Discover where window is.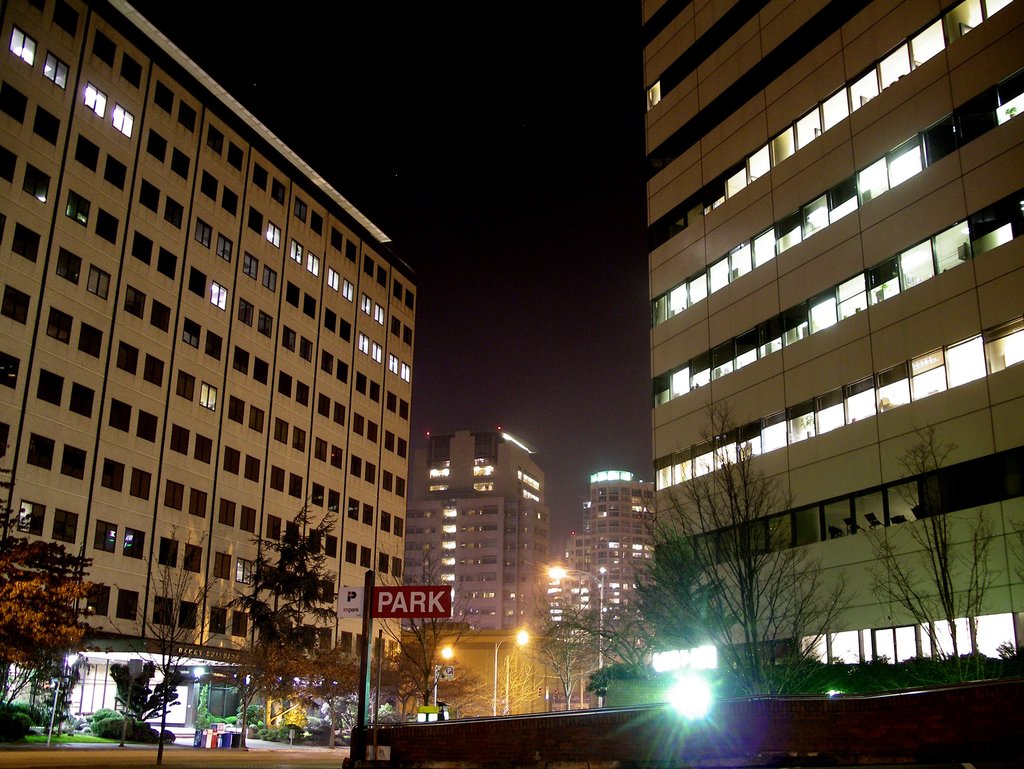
Discovered at (x1=284, y1=283, x2=300, y2=310).
